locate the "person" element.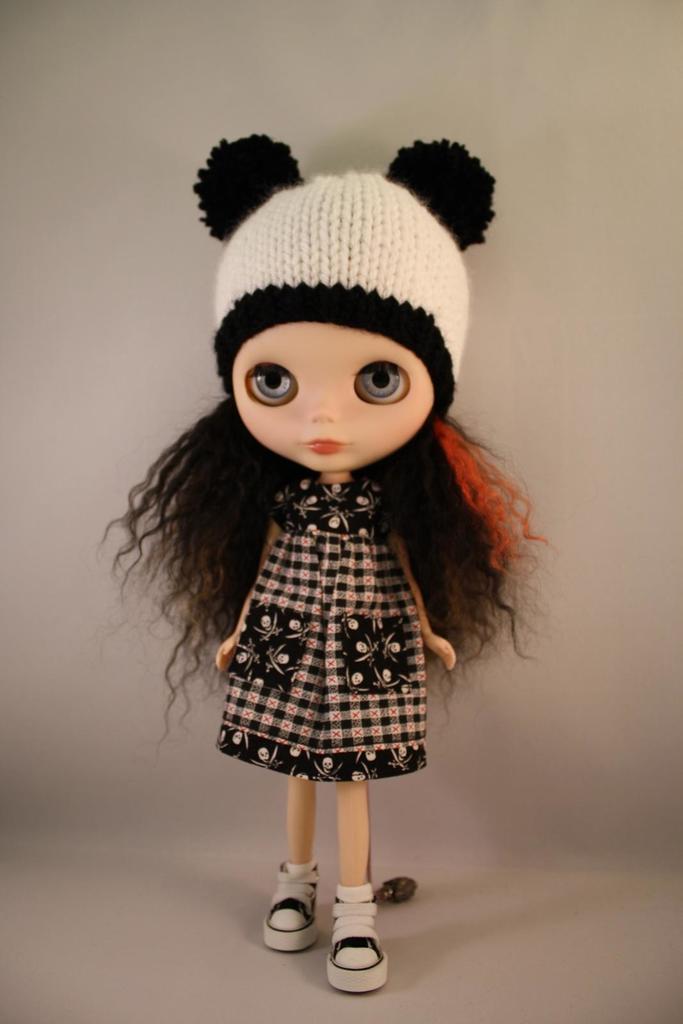
Element bbox: crop(109, 139, 542, 944).
